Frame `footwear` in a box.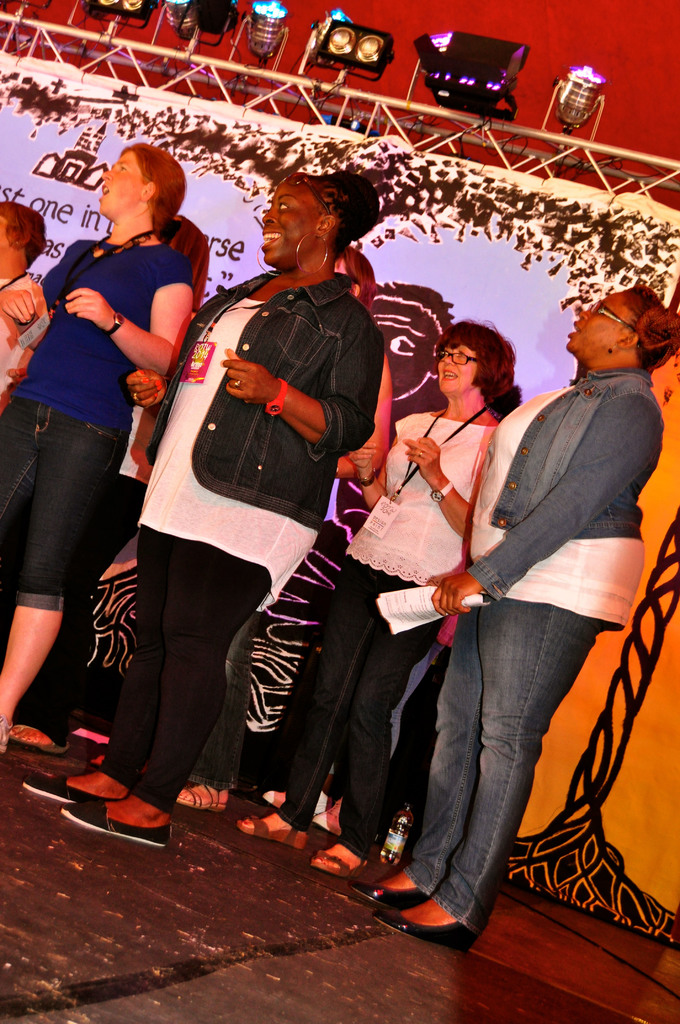
<region>20, 771, 125, 810</region>.
